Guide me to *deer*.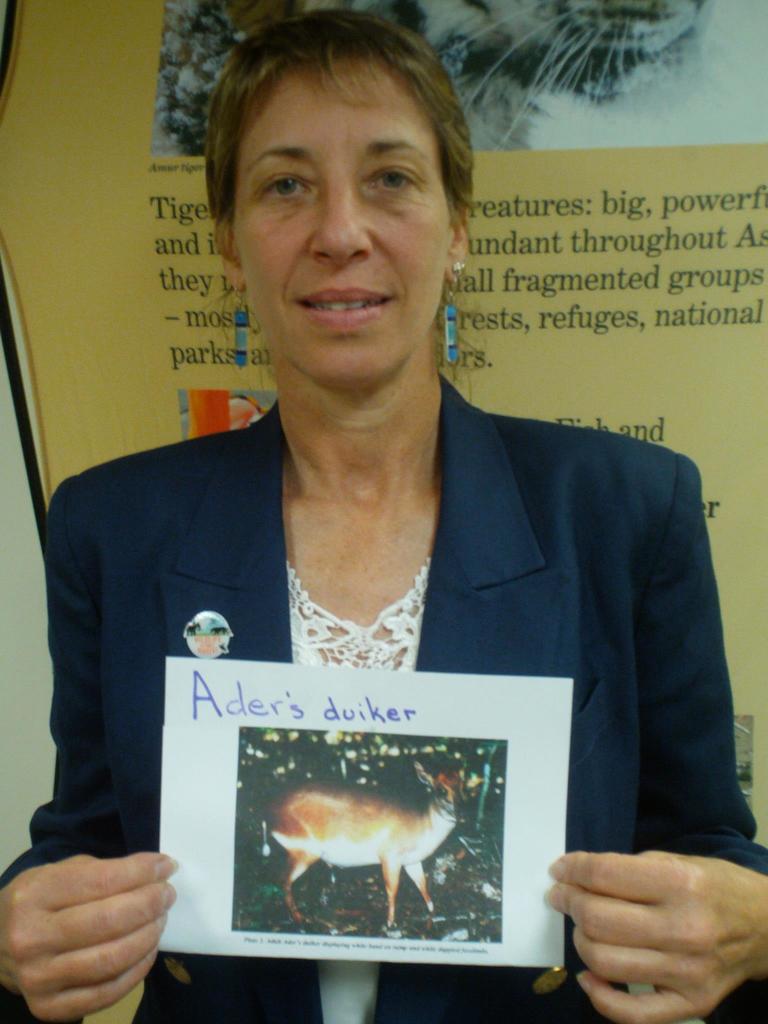
Guidance: bbox=[268, 764, 484, 922].
